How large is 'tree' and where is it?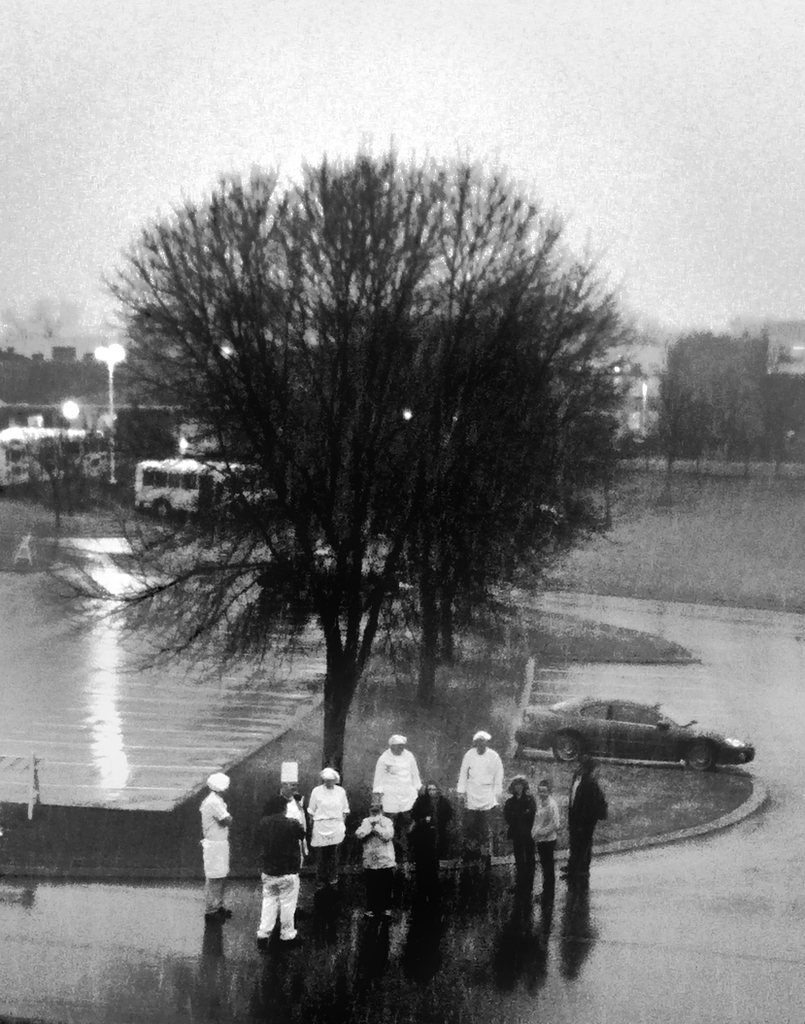
Bounding box: l=20, t=426, r=85, b=516.
